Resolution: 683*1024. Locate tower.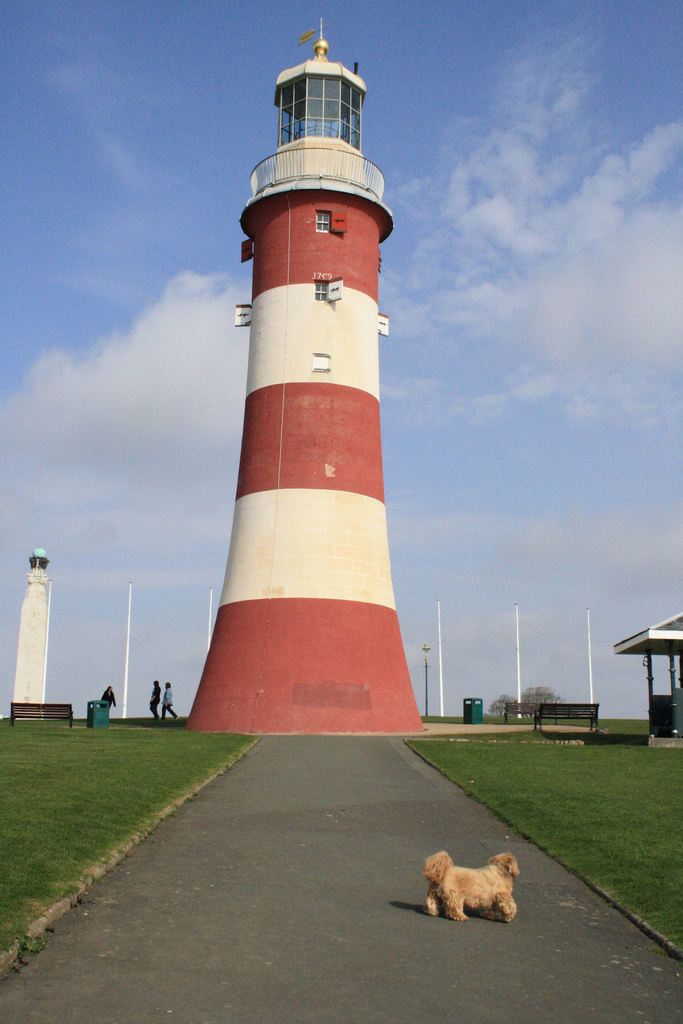
detection(17, 550, 52, 712).
